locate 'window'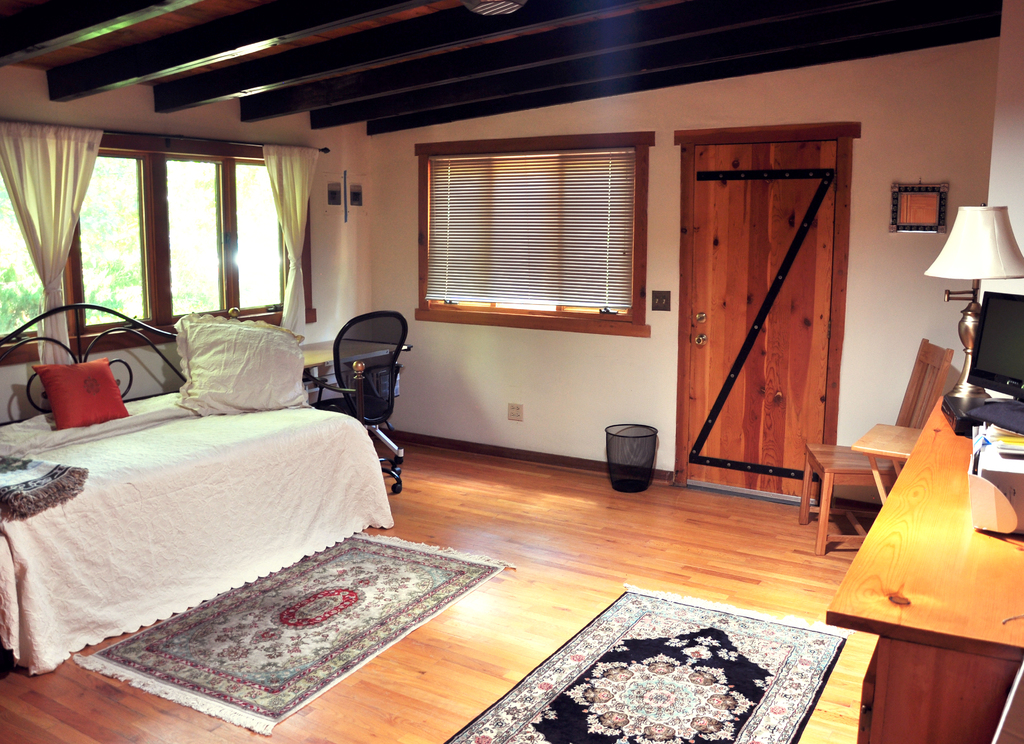
left=0, top=118, right=318, bottom=368
